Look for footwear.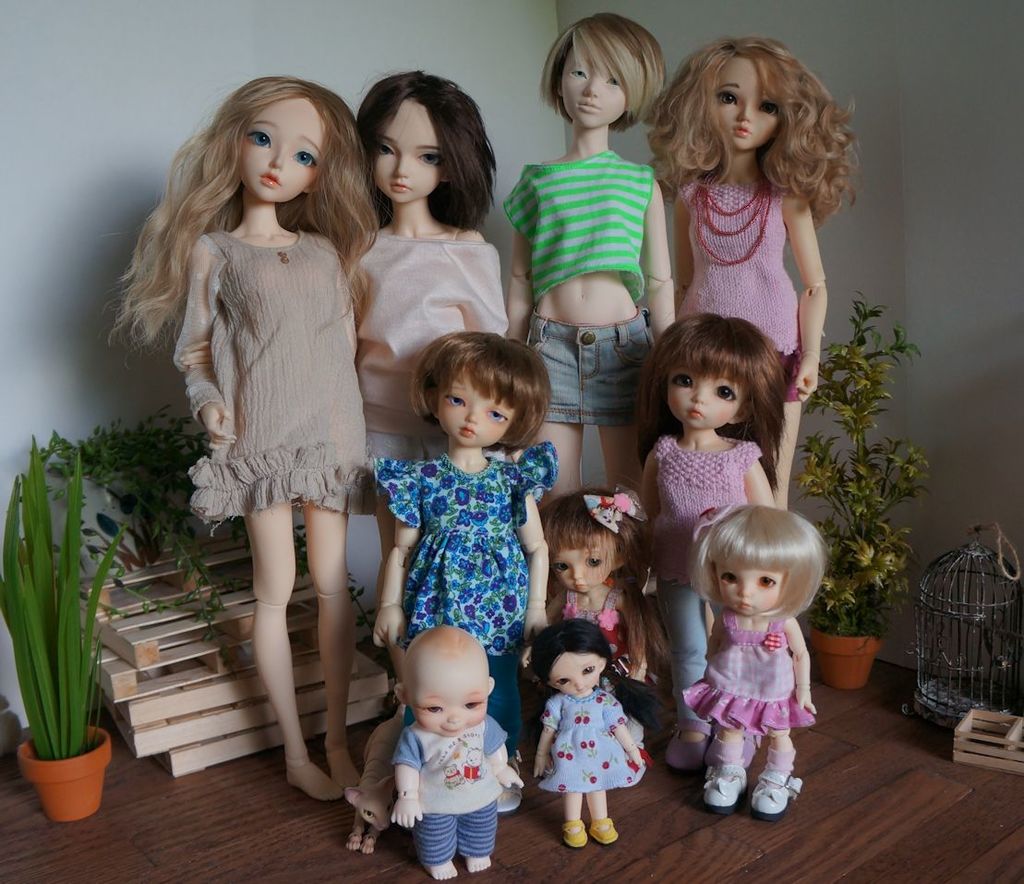
Found: [592,817,616,846].
